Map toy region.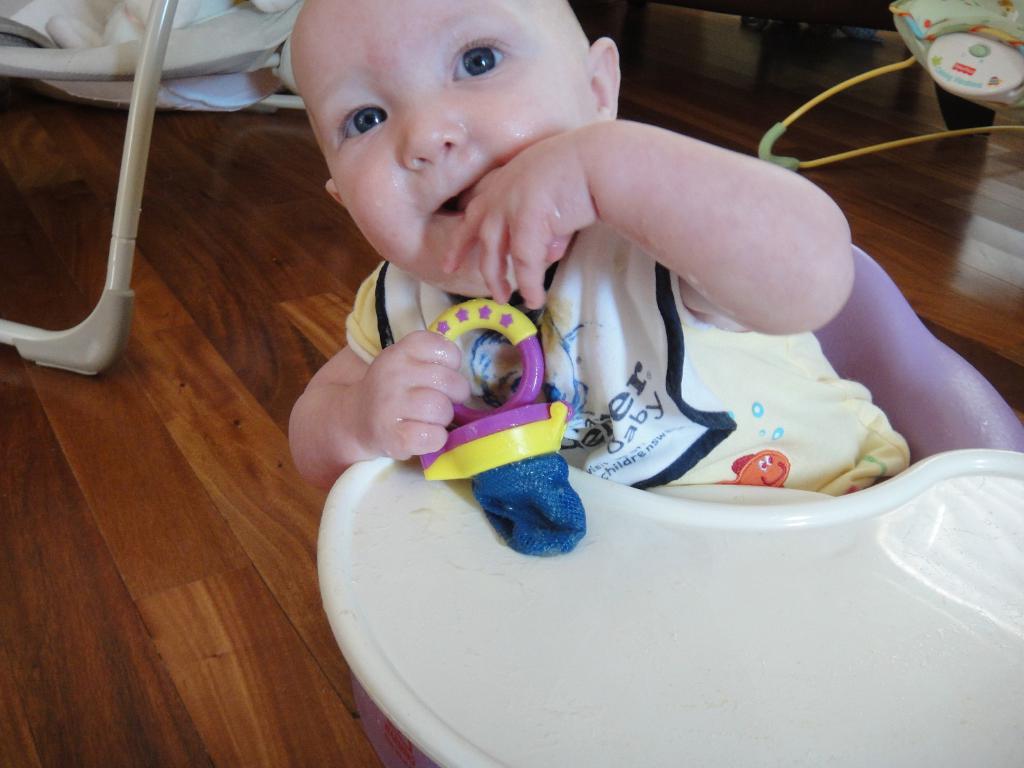
Mapped to <box>717,447,792,487</box>.
